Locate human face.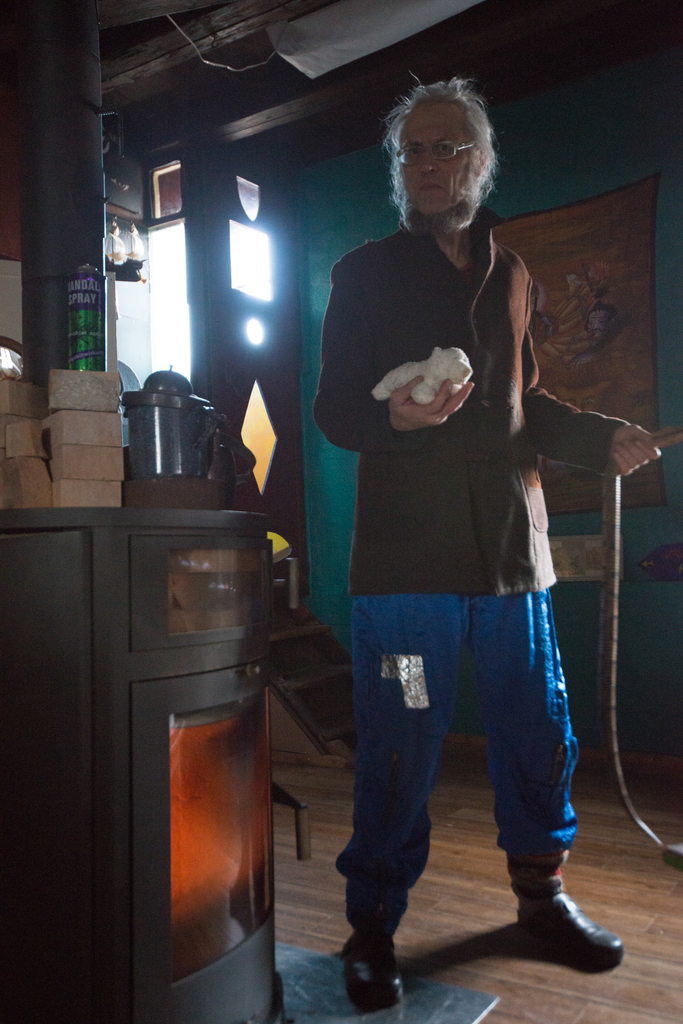
Bounding box: pyautogui.locateOnScreen(388, 97, 476, 219).
